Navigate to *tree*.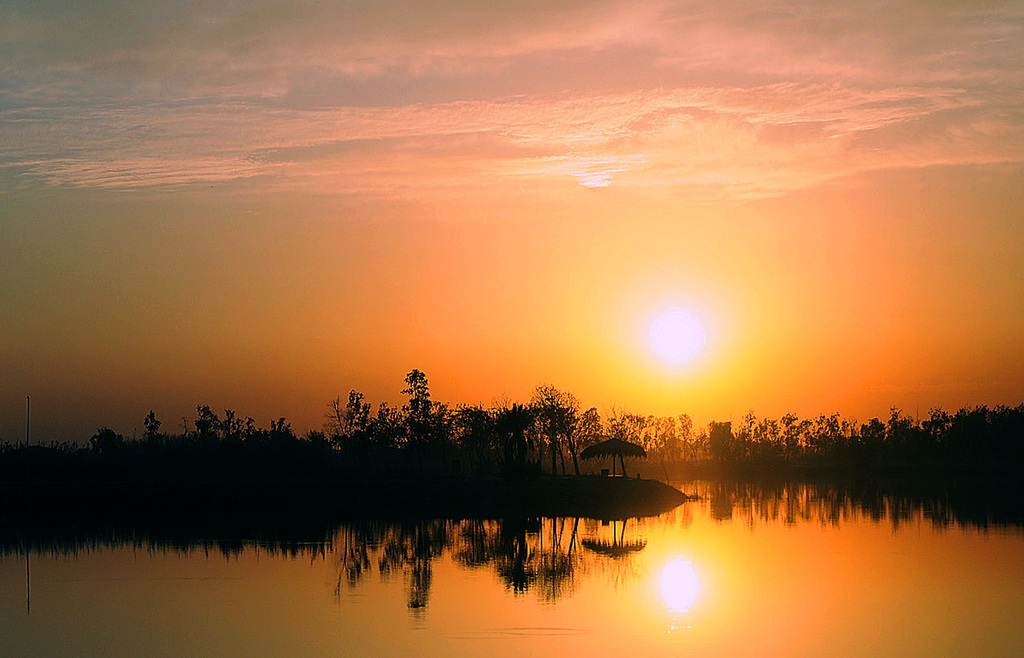
Navigation target: box=[380, 377, 451, 463].
